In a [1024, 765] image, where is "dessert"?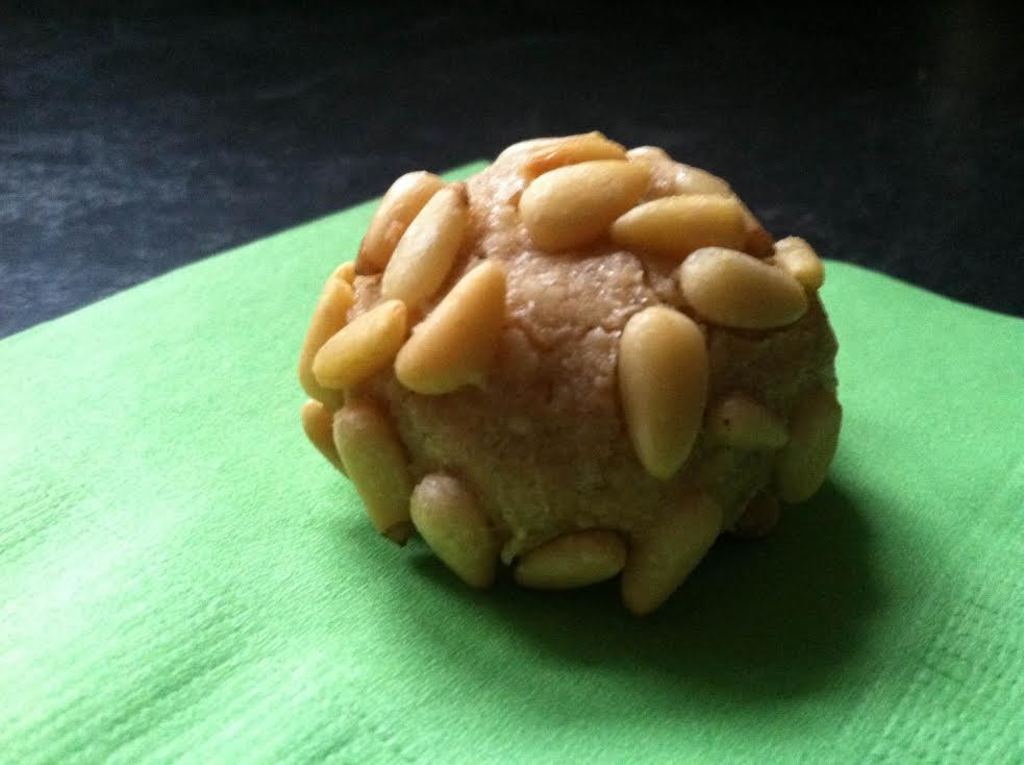
[x1=308, y1=130, x2=848, y2=591].
